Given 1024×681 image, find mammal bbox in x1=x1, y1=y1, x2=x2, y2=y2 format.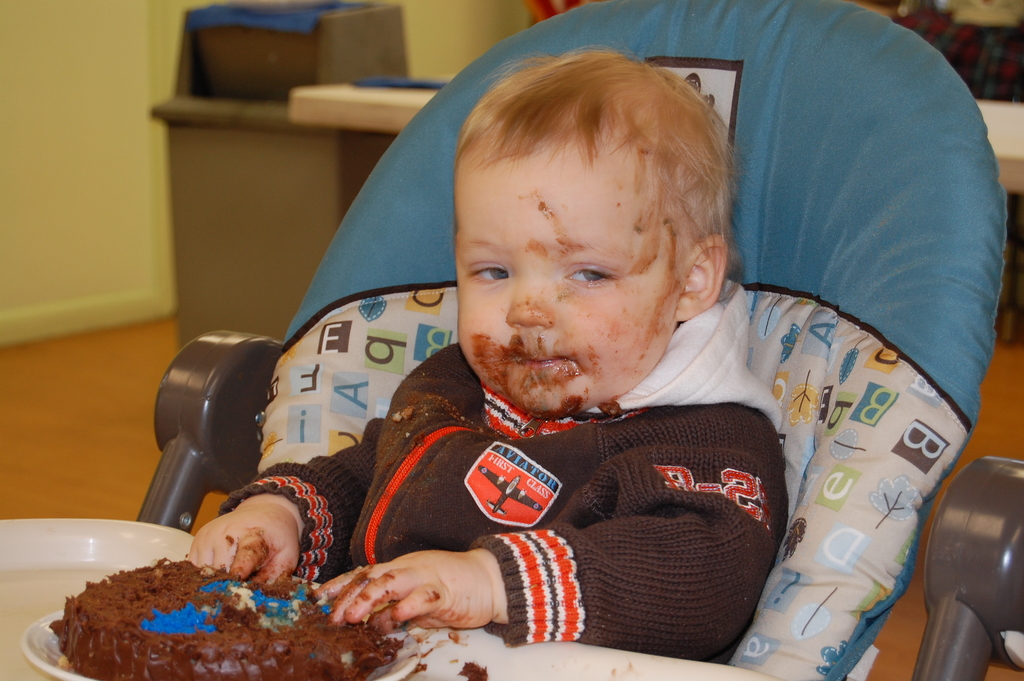
x1=97, y1=19, x2=965, y2=676.
